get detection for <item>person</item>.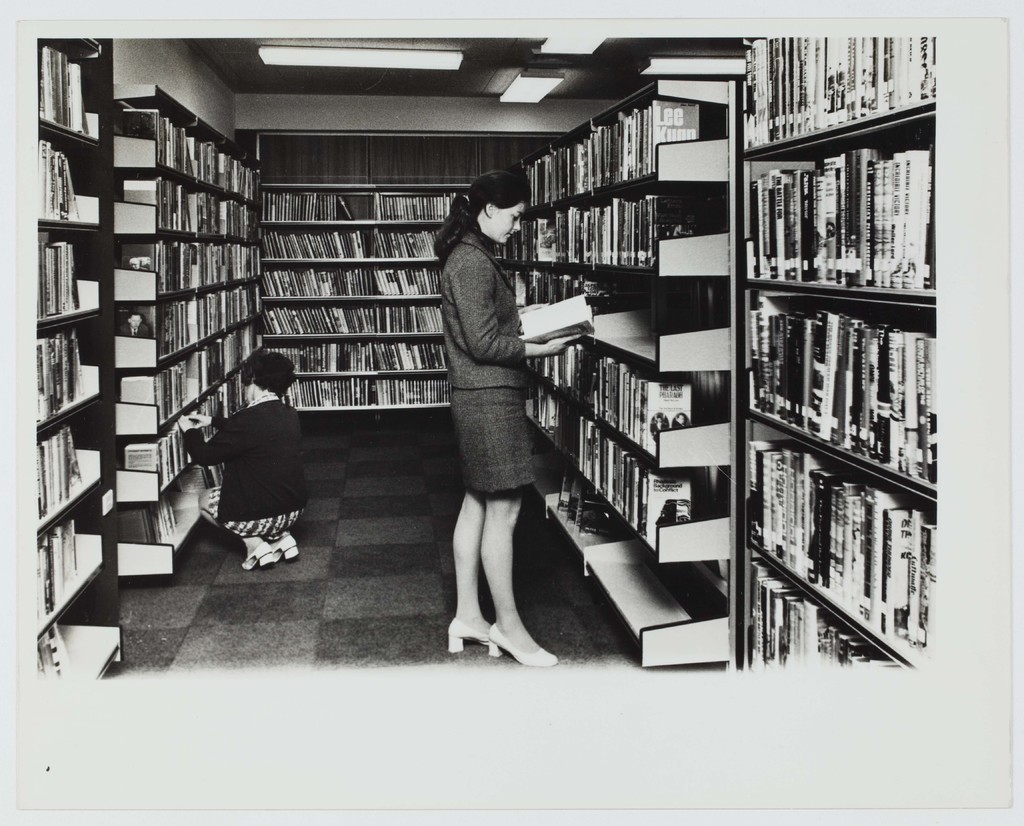
Detection: locate(675, 498, 694, 522).
